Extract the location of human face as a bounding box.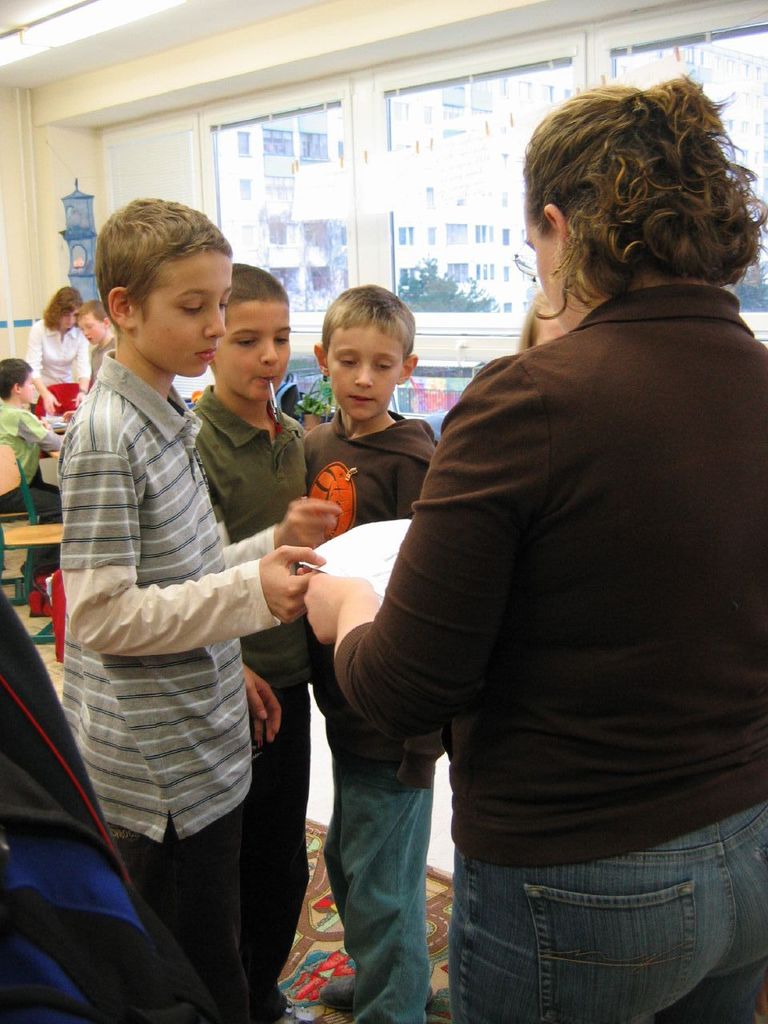
[x1=217, y1=302, x2=290, y2=399].
